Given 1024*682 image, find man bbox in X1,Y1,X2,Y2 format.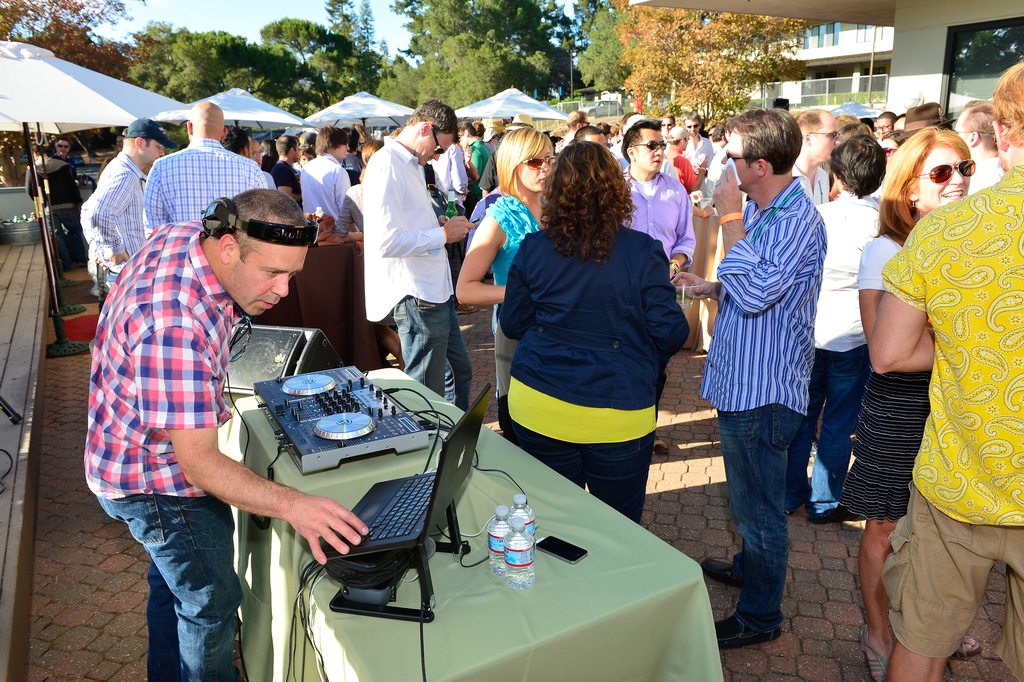
82,115,170,298.
